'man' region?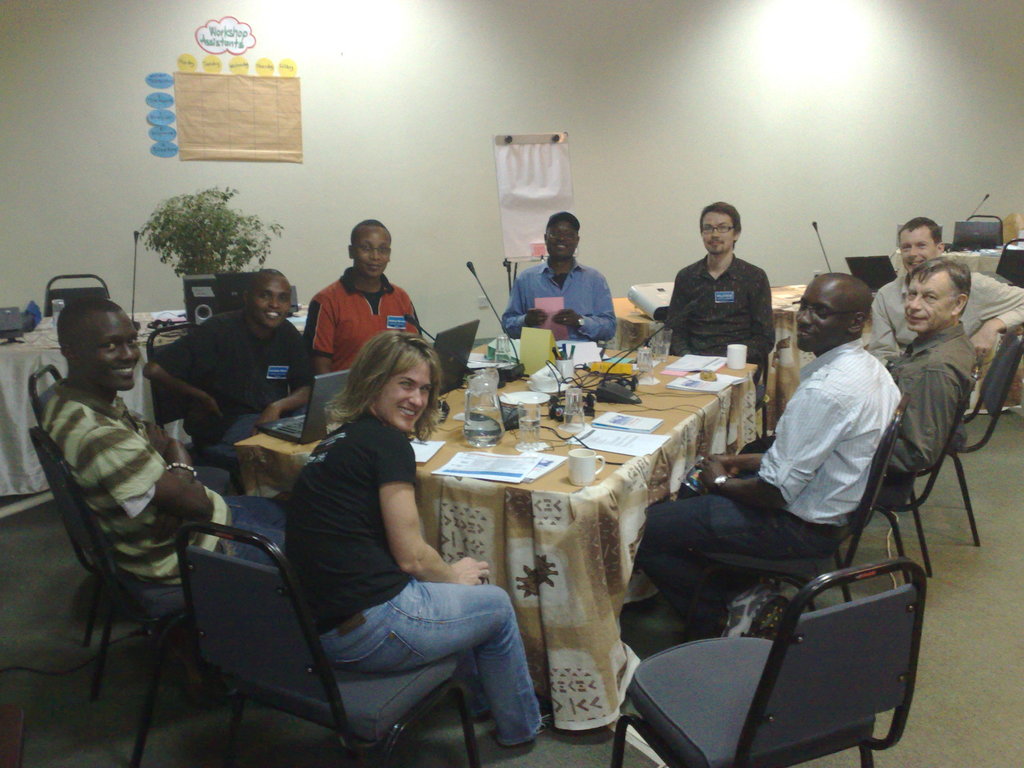
(291,323,545,748)
